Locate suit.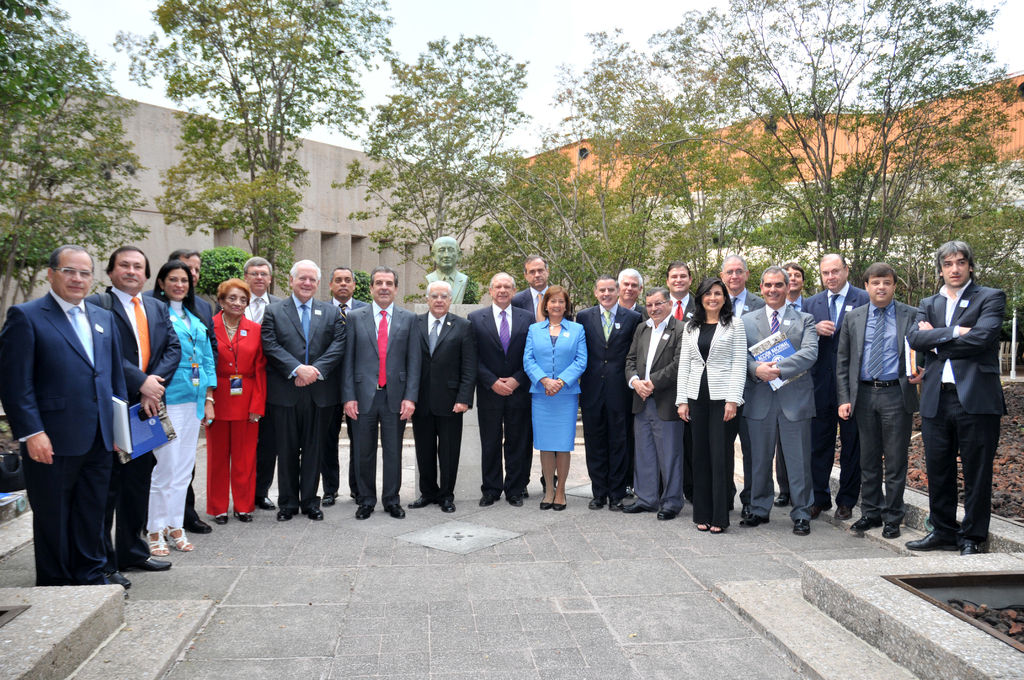
Bounding box: bbox=[835, 295, 920, 514].
